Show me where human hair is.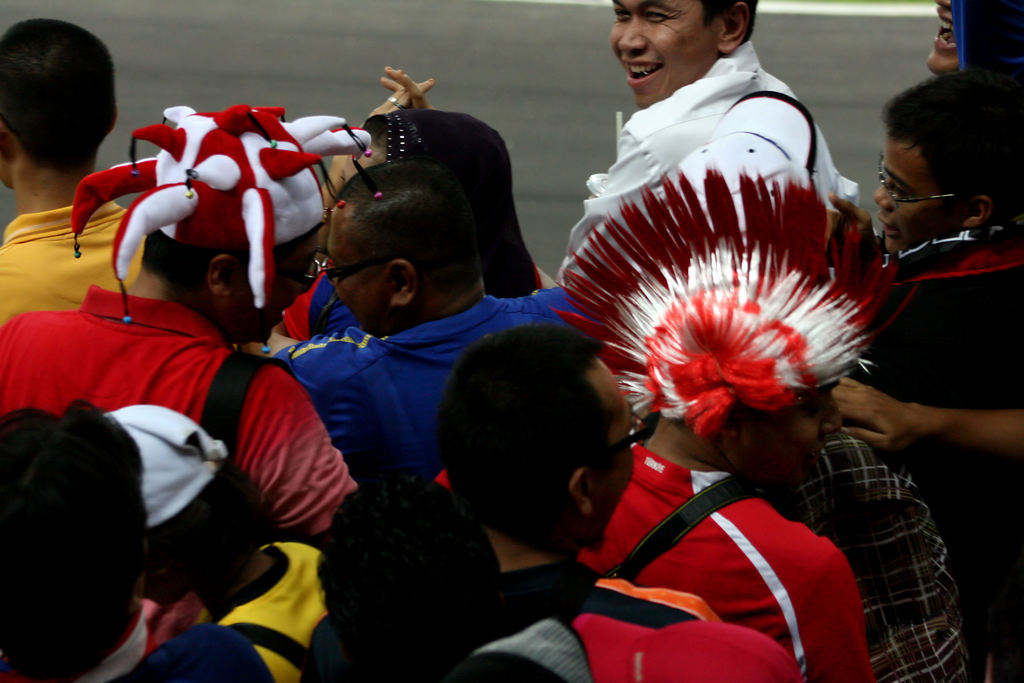
human hair is at box(0, 400, 145, 682).
